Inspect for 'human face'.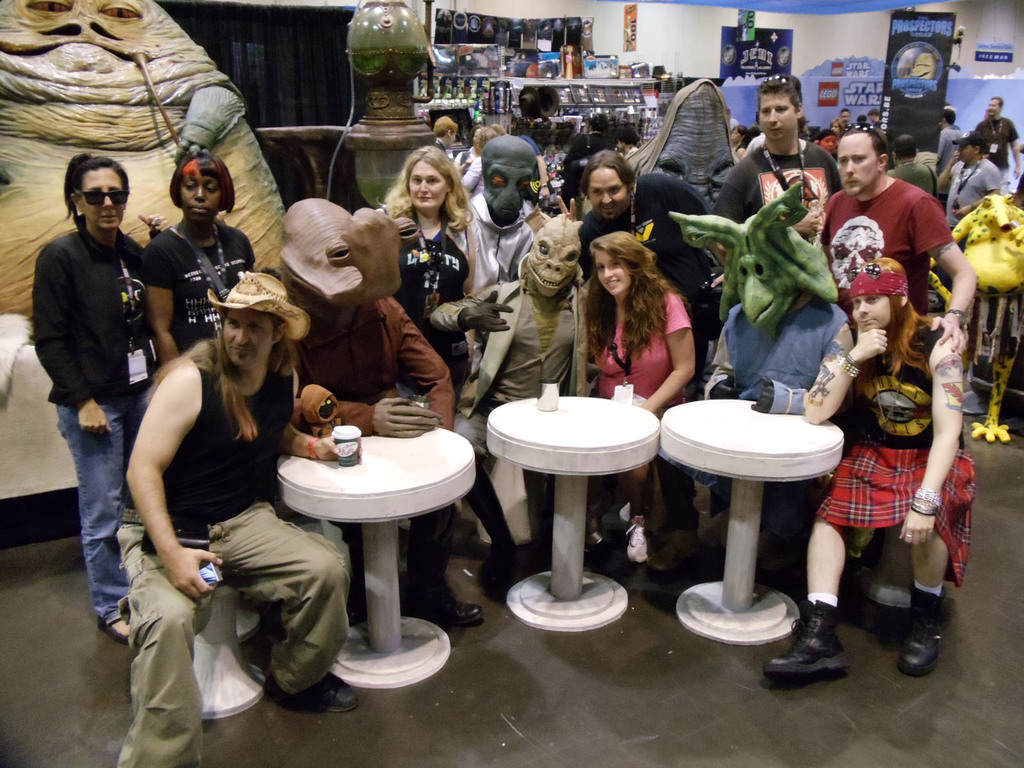
Inspection: x1=759 y1=93 x2=797 y2=141.
